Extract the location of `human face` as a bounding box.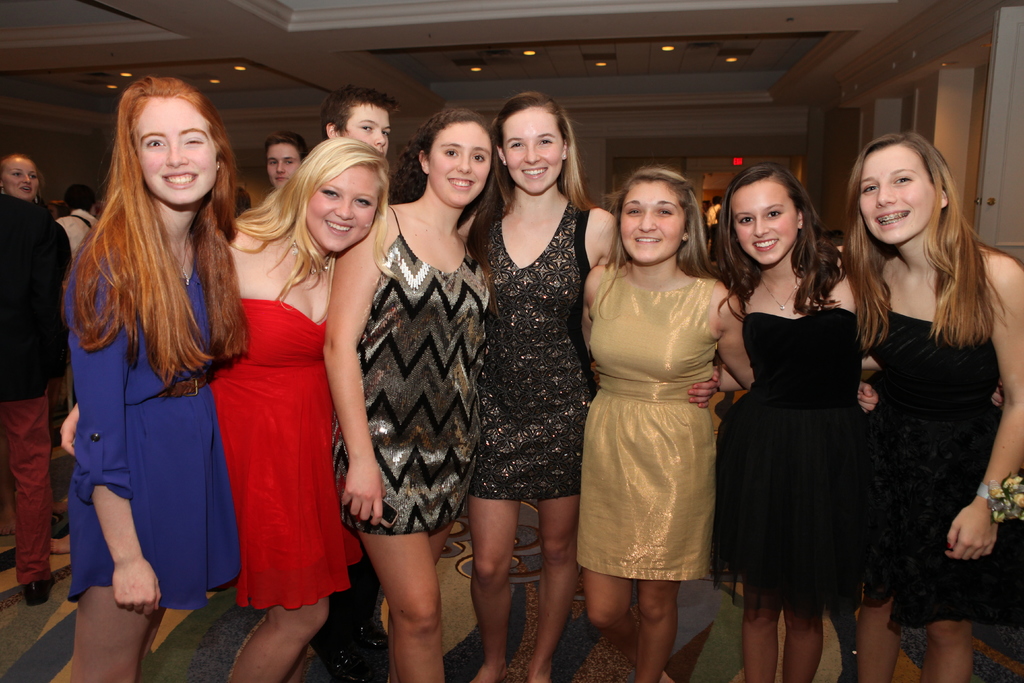
{"left": 134, "top": 99, "right": 220, "bottom": 204}.
